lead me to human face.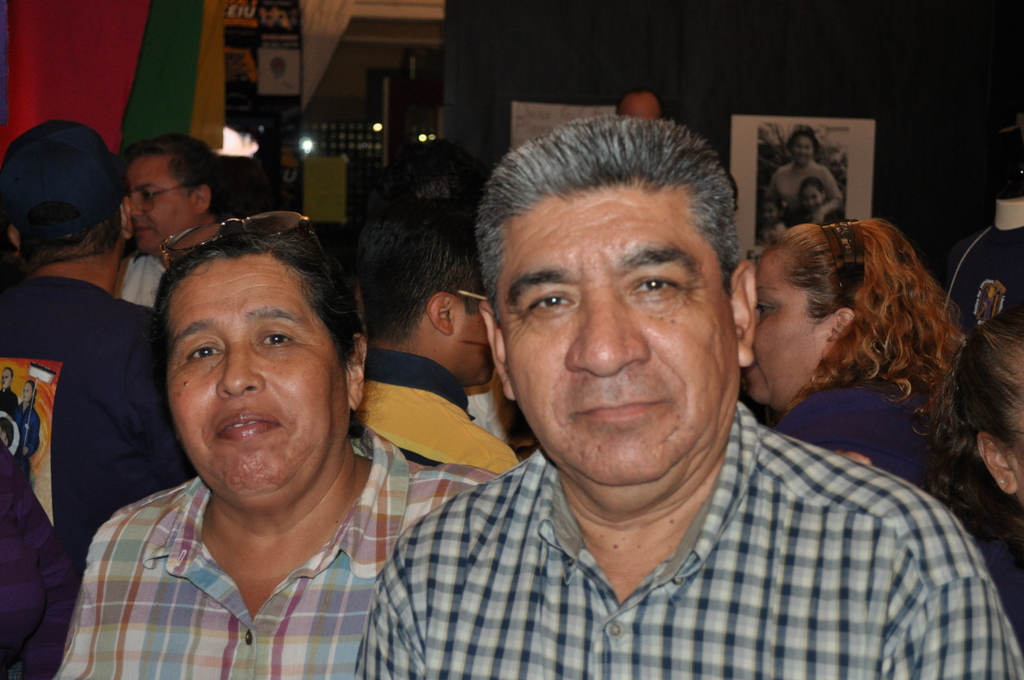
Lead to <region>156, 238, 344, 514</region>.
